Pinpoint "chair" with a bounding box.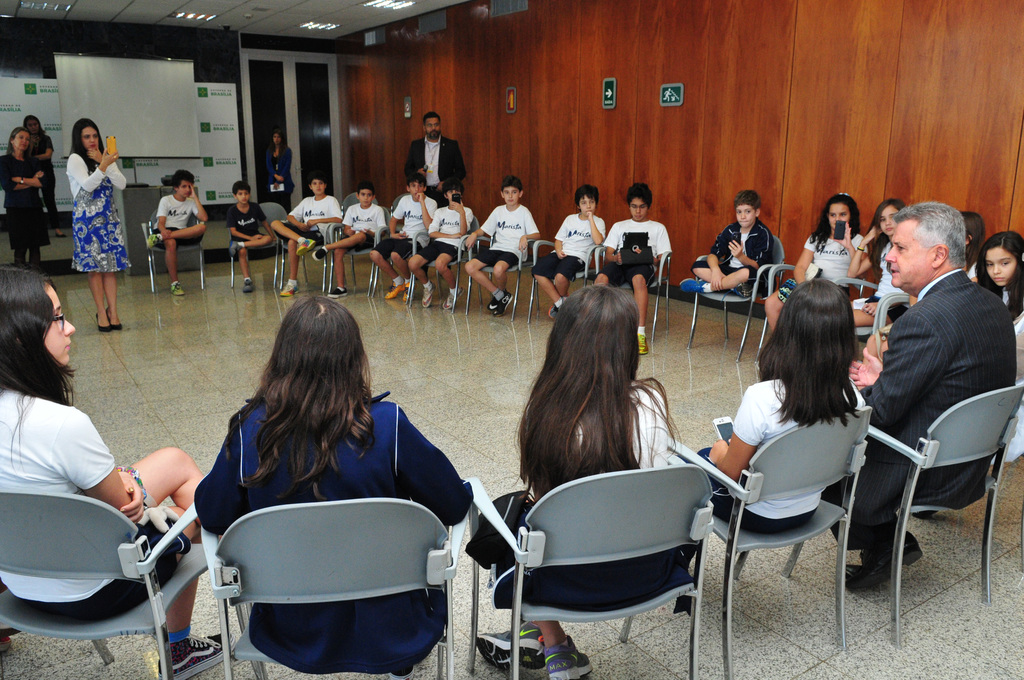
box=[690, 255, 749, 357].
